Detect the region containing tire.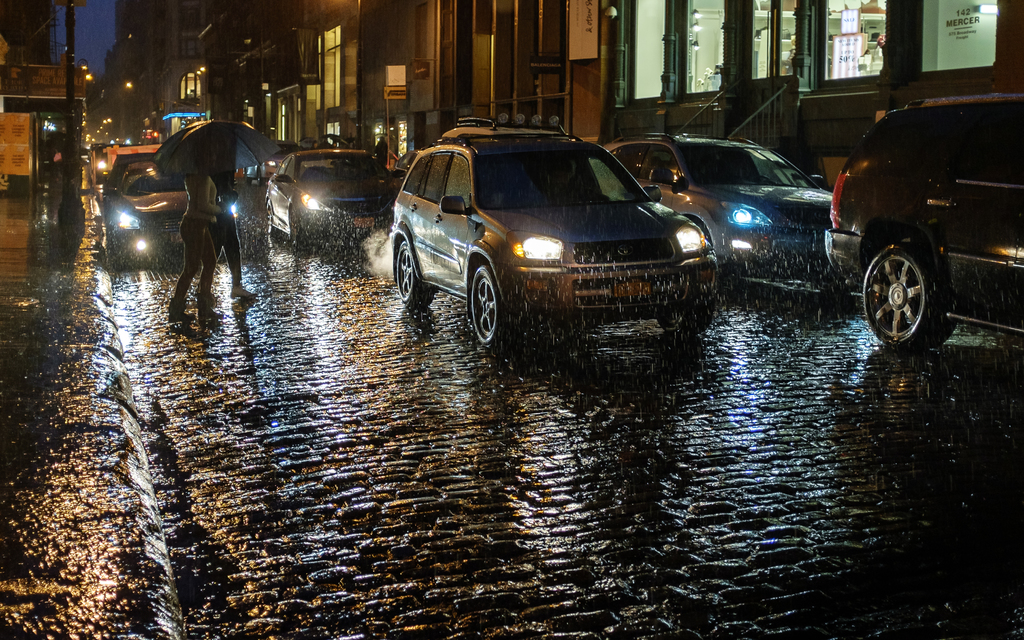
390,243,433,307.
